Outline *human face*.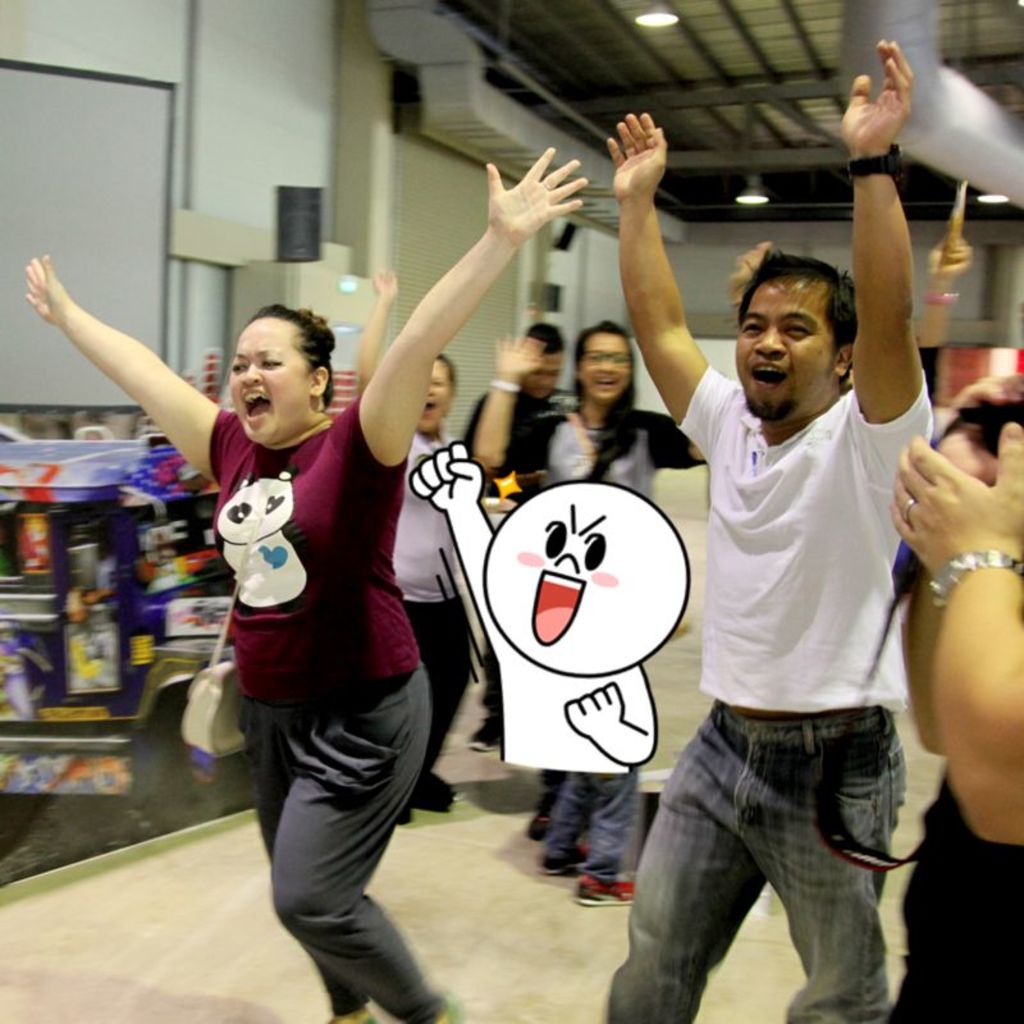
Outline: rect(735, 293, 833, 419).
